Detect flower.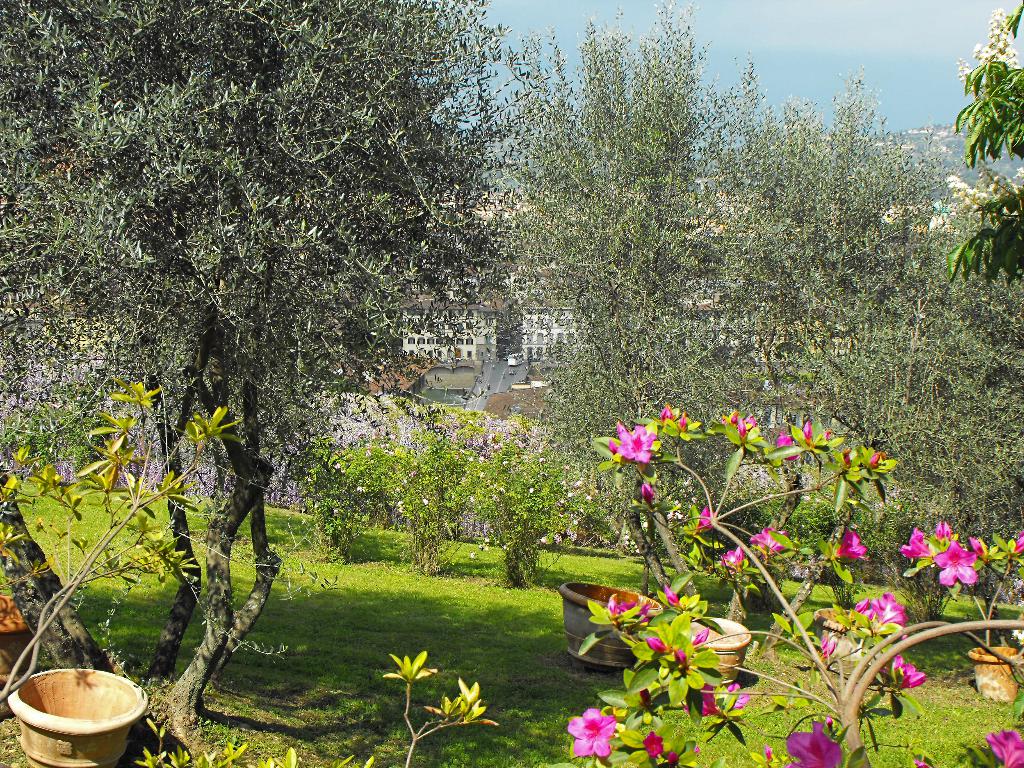
Detected at box=[607, 598, 651, 618].
